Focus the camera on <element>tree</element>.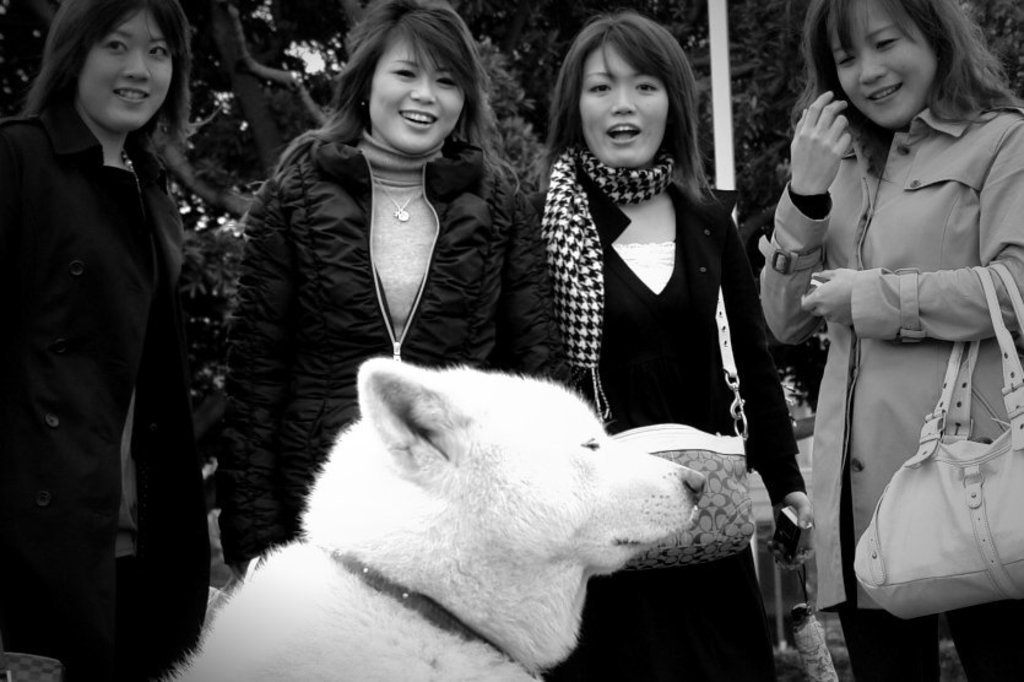
Focus region: (644,0,824,262).
